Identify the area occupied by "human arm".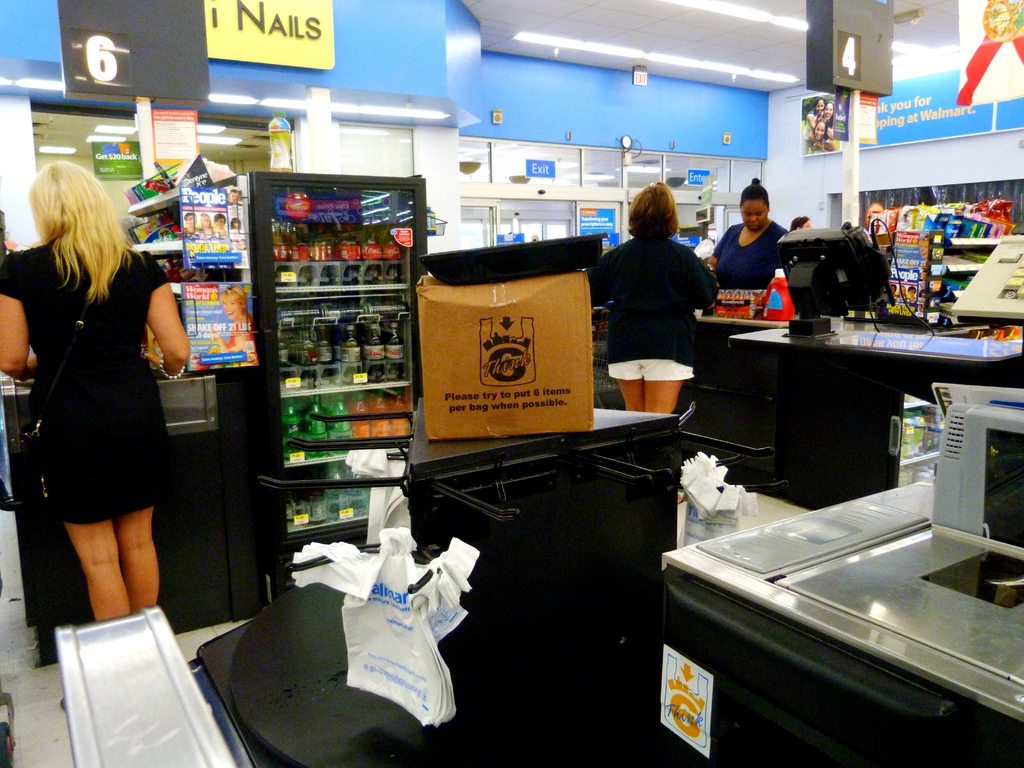
Area: crop(0, 253, 45, 383).
